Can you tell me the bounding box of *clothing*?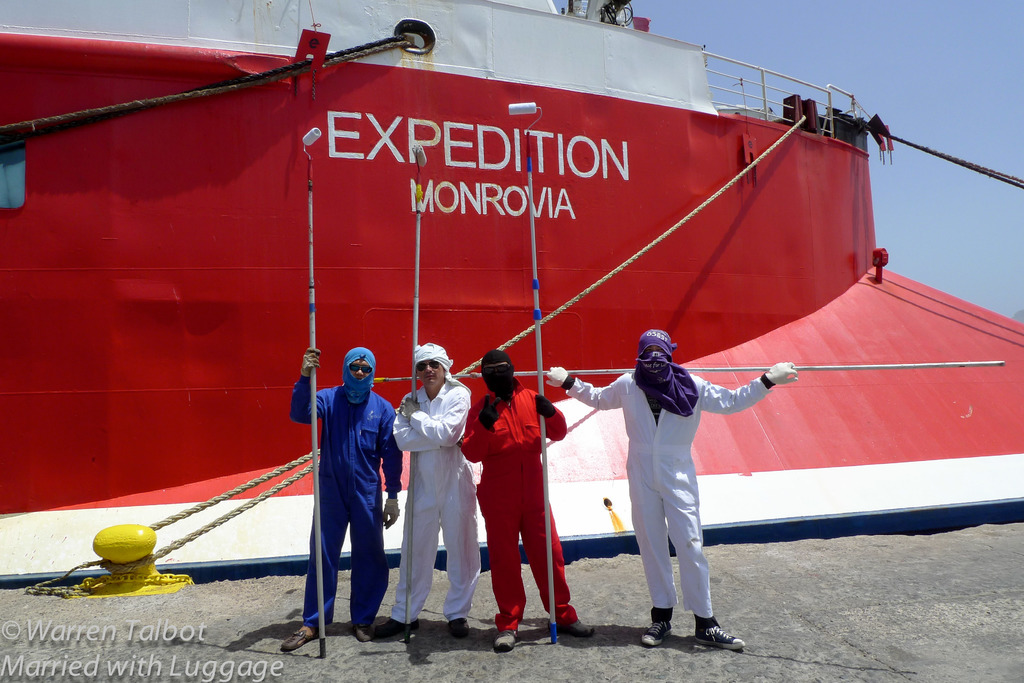
l=559, t=357, r=771, b=612.
